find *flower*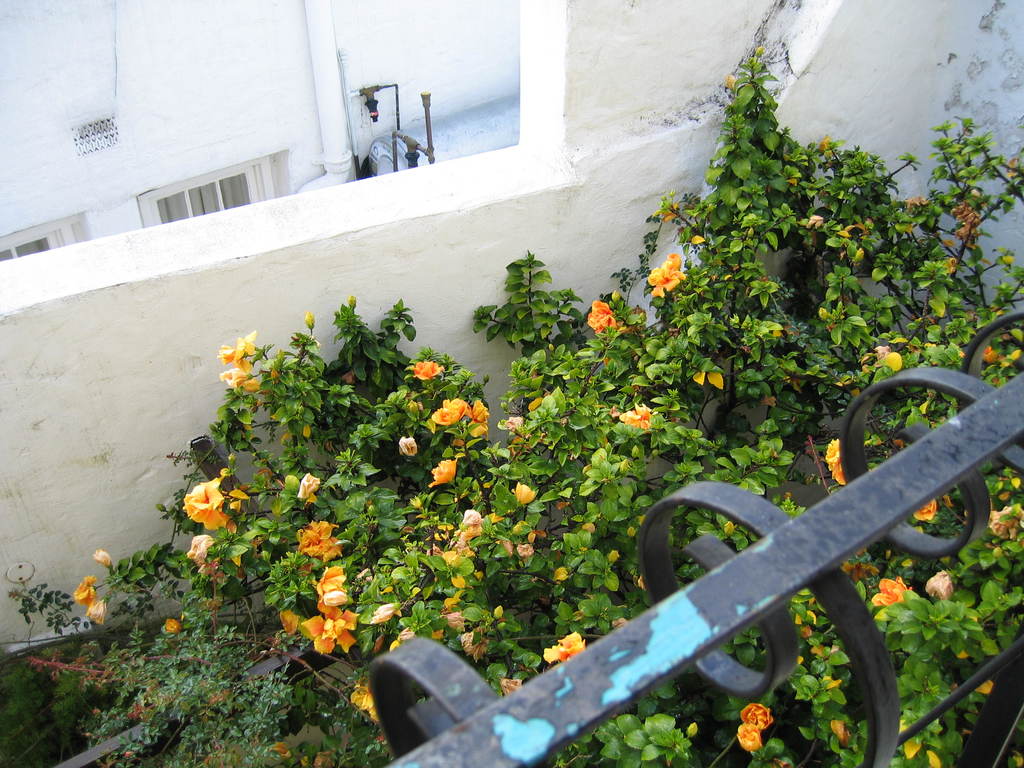
<bbox>499, 675, 524, 703</bbox>
